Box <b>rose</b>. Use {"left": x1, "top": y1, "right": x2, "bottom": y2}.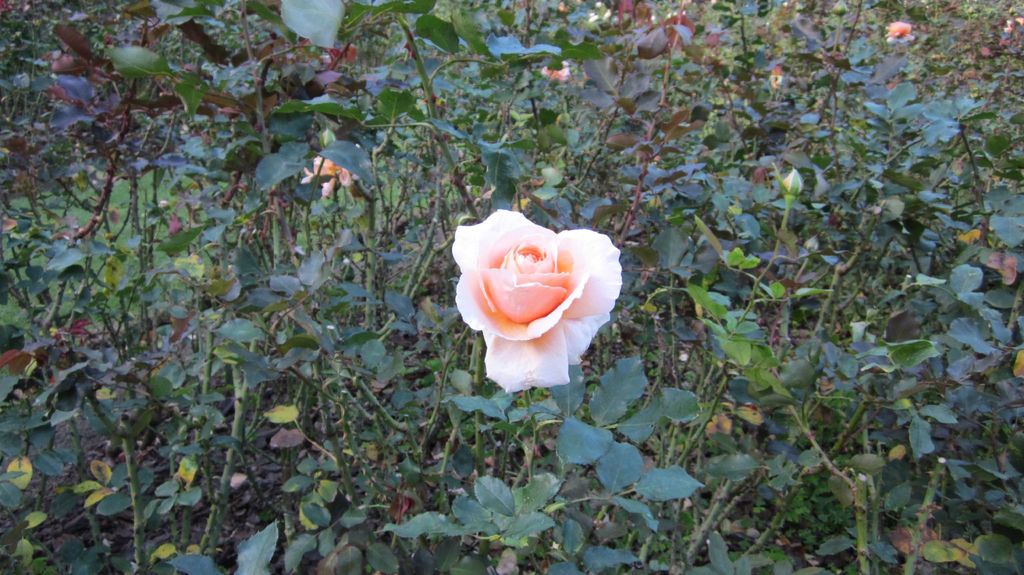
{"left": 538, "top": 59, "right": 572, "bottom": 79}.
